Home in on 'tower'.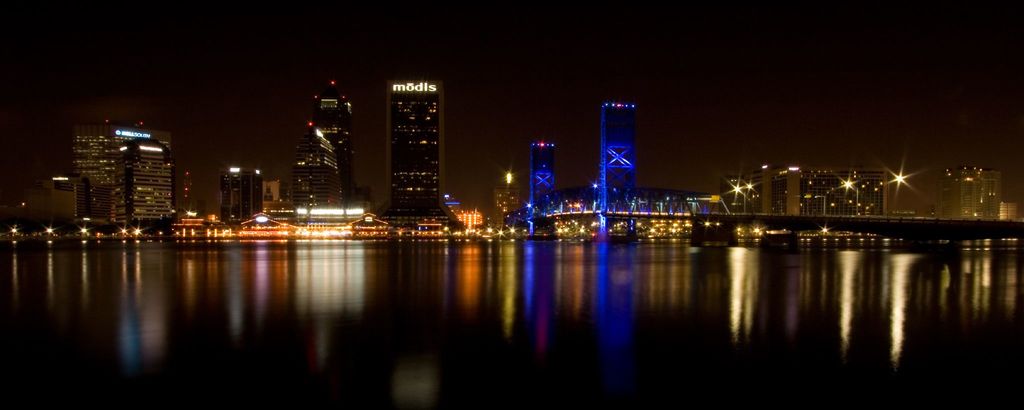
Homed in at Rect(309, 77, 348, 198).
